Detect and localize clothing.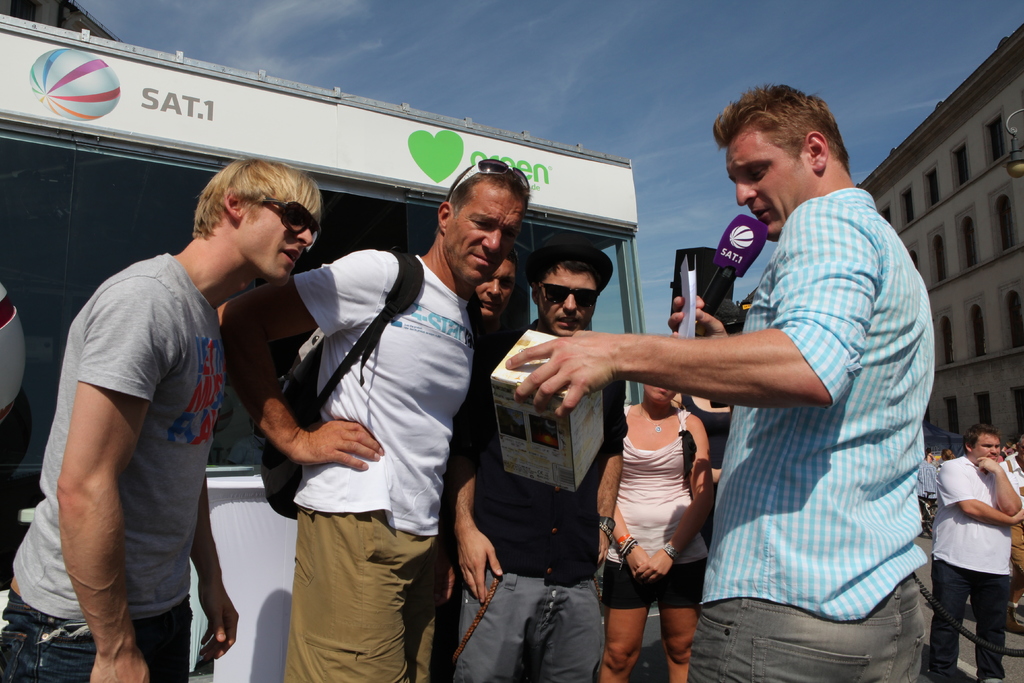
Localized at {"left": 660, "top": 126, "right": 941, "bottom": 656}.
